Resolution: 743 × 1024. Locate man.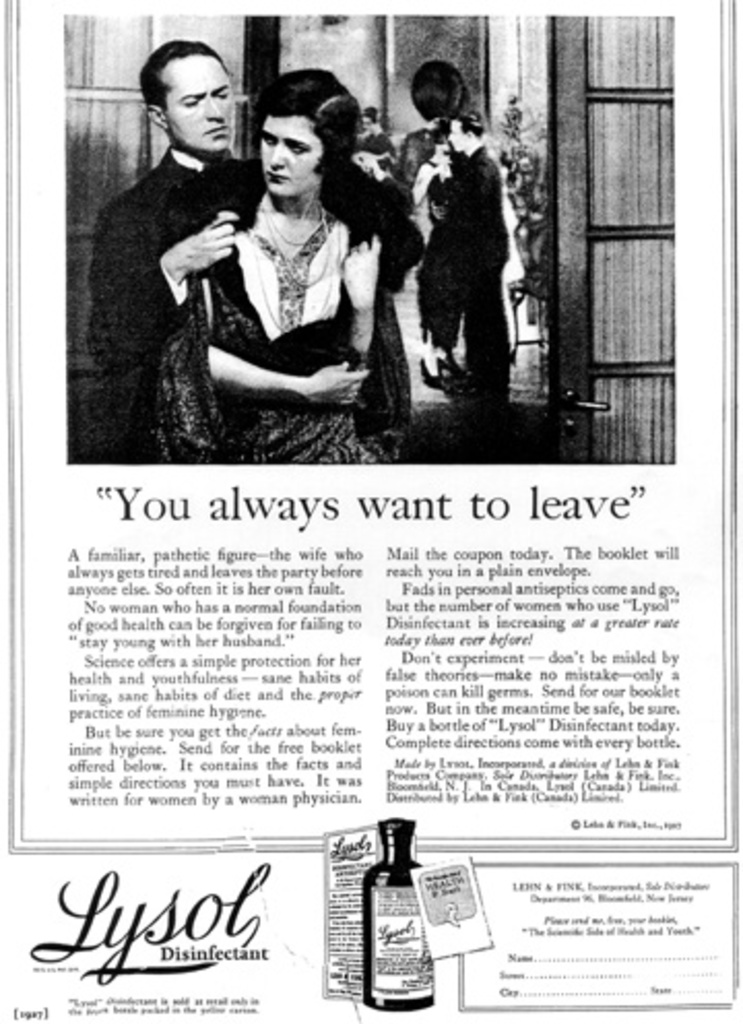
<region>89, 45, 308, 452</region>.
